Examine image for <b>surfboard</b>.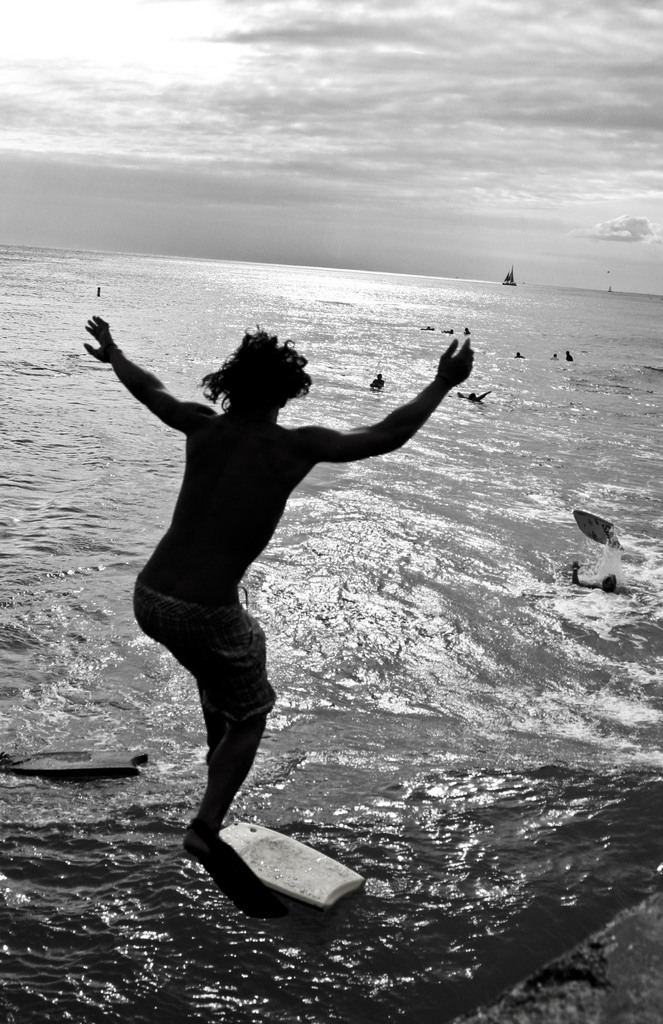
Examination result: (569, 505, 626, 550).
